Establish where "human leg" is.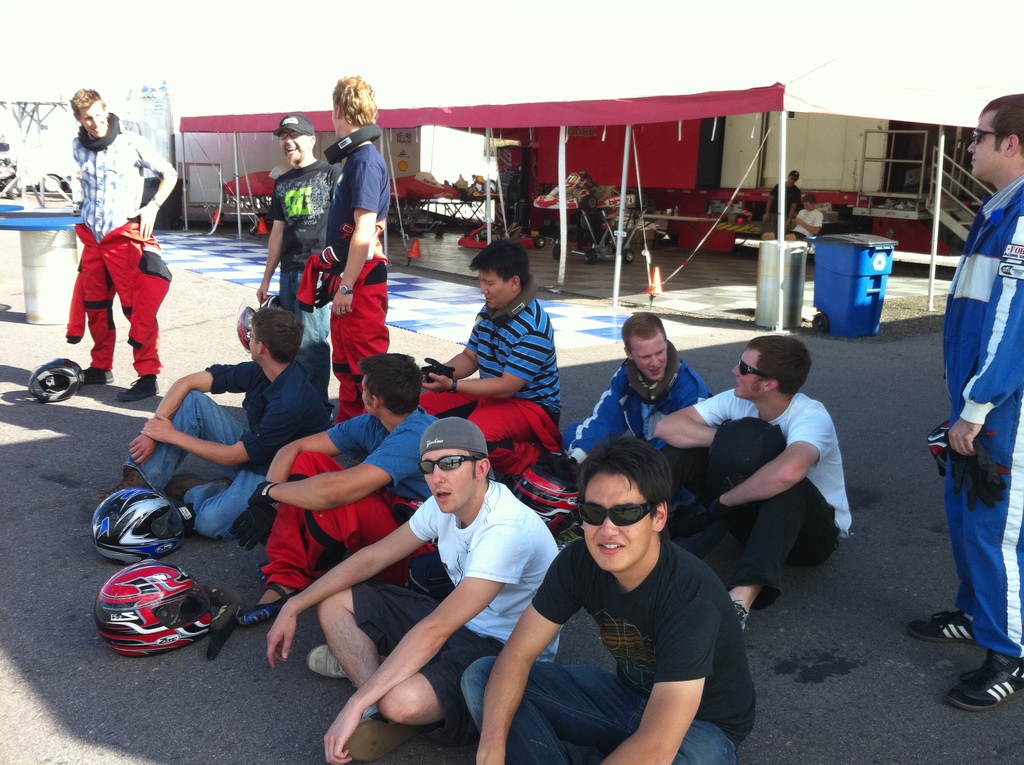
Established at 411, 387, 467, 419.
